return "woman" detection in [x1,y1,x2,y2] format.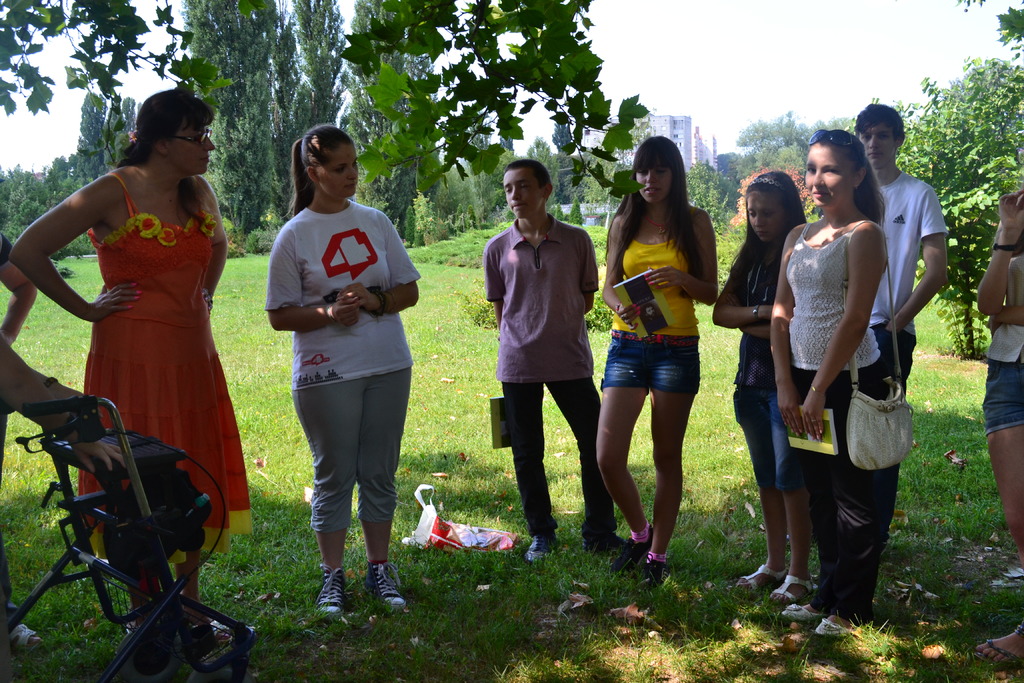
[6,88,253,650].
